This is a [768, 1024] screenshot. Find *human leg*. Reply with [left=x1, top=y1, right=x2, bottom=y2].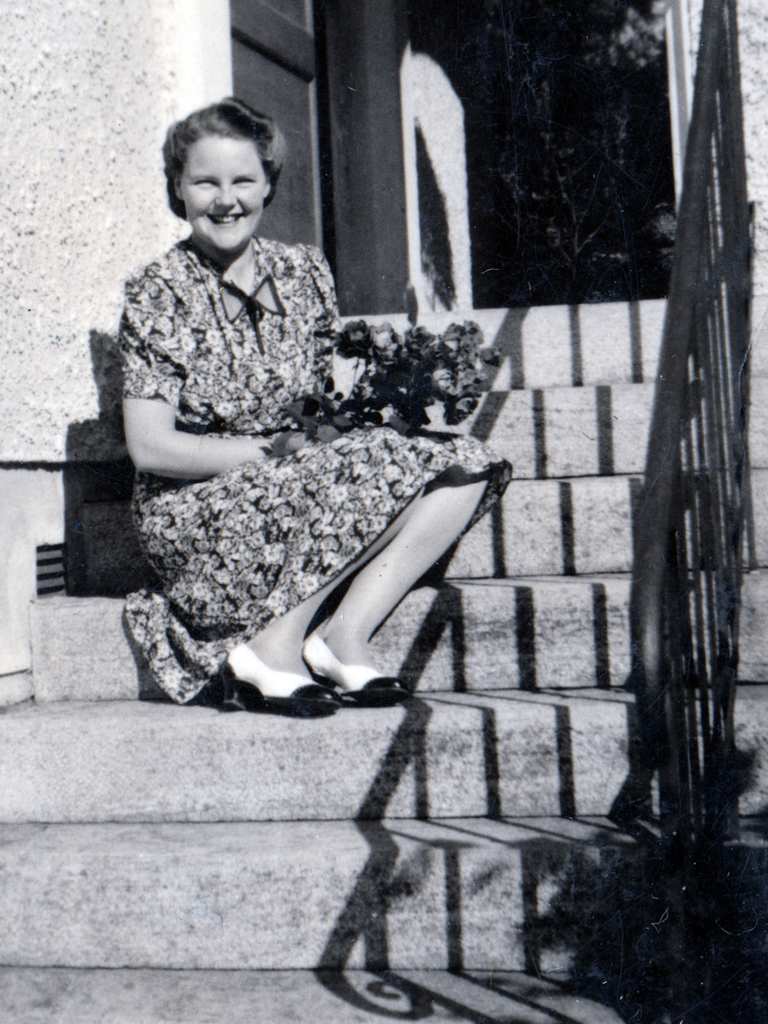
[left=129, top=419, right=425, bottom=720].
